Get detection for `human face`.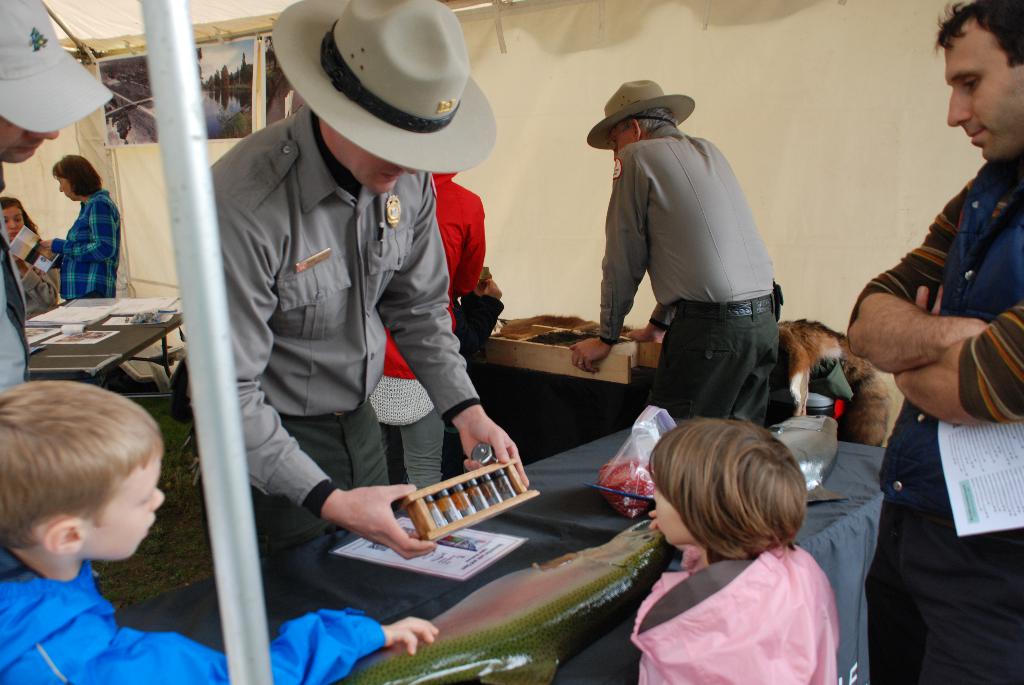
Detection: x1=56, y1=175, x2=76, y2=202.
